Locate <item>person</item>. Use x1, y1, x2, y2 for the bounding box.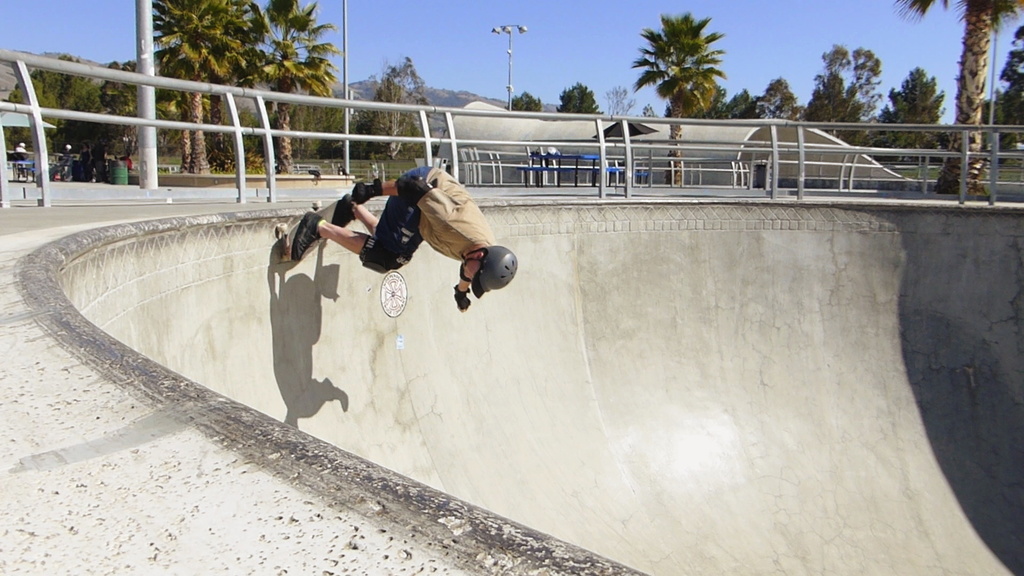
278, 156, 519, 312.
